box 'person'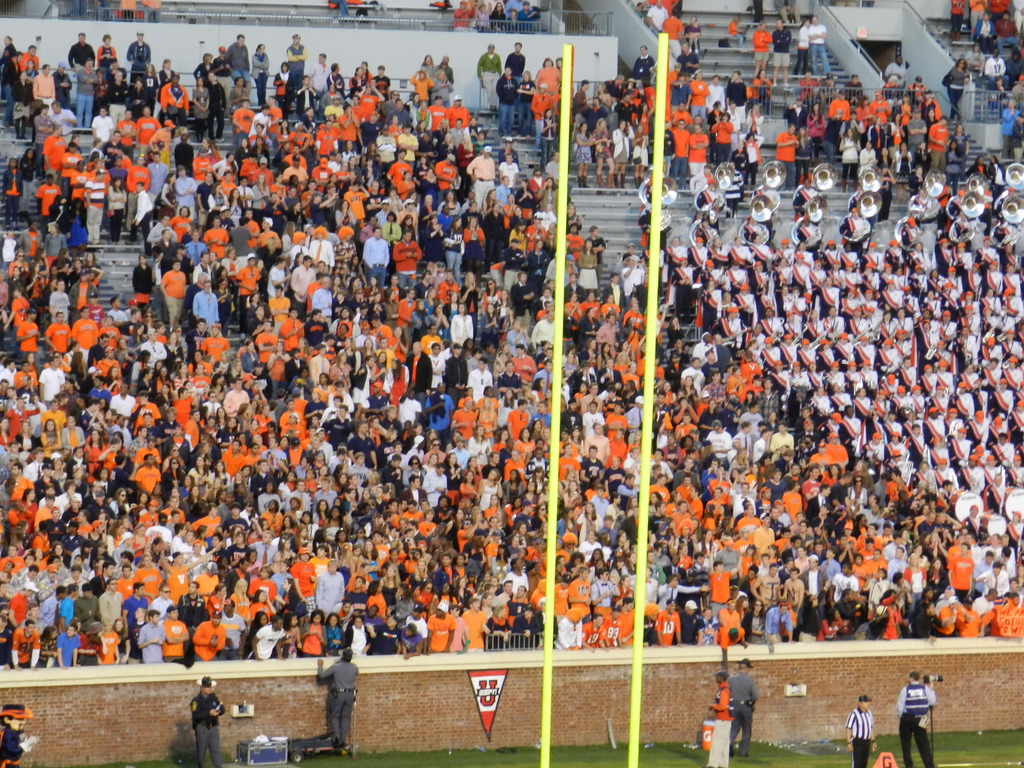
{"left": 307, "top": 646, "right": 351, "bottom": 757}
